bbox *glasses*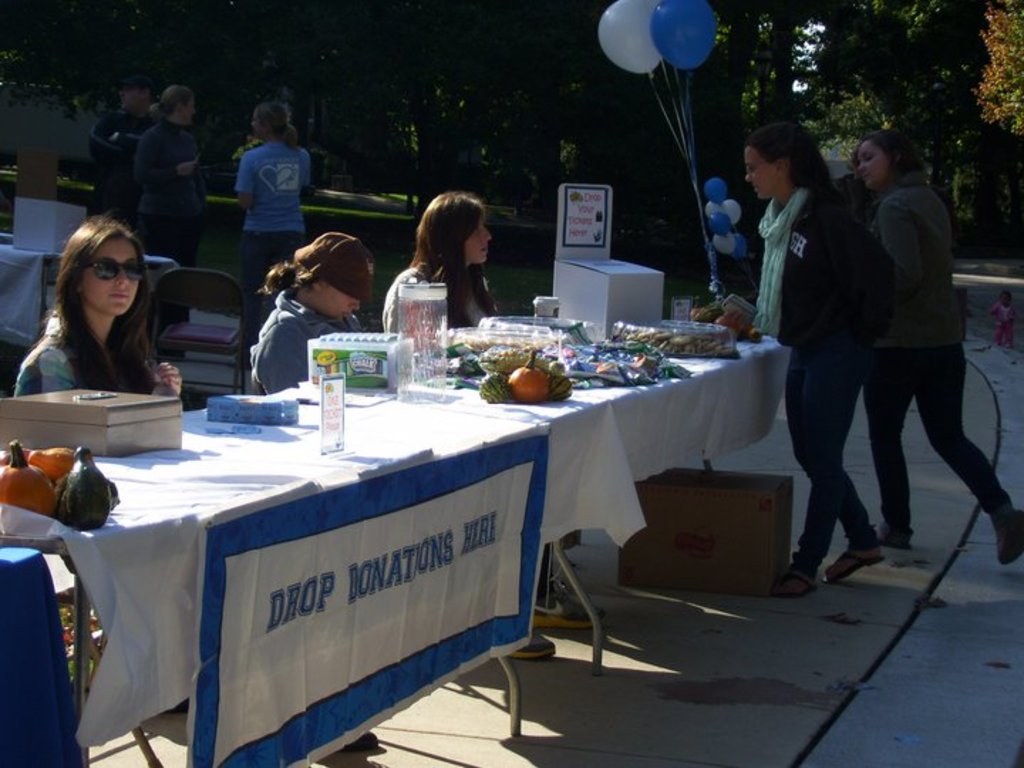
x1=77, y1=250, x2=149, y2=289
